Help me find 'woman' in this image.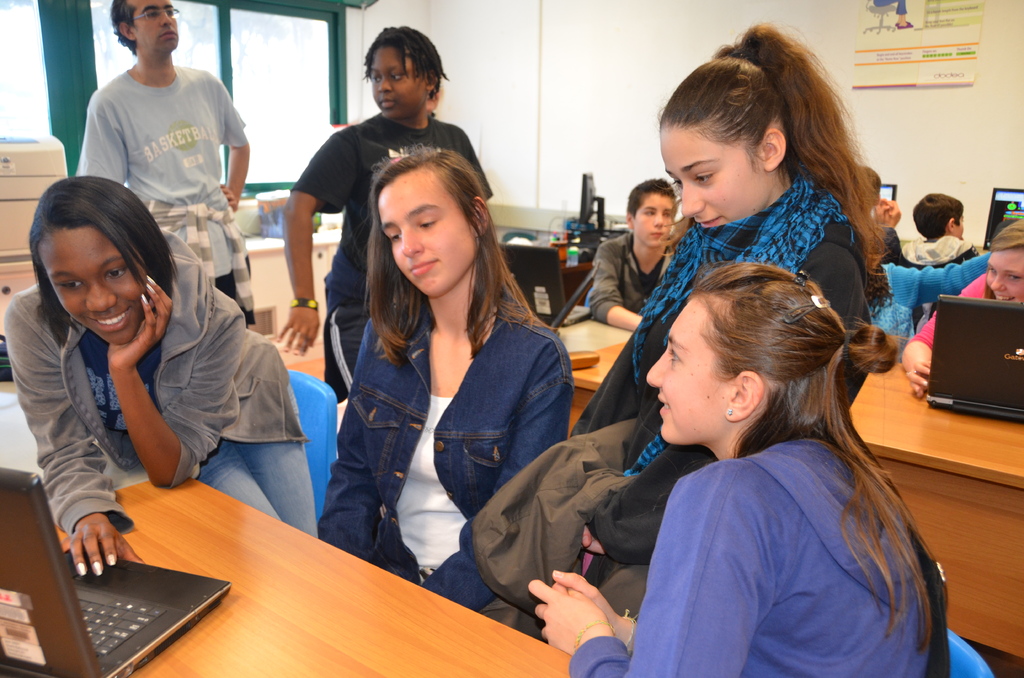
Found it: box=[526, 259, 943, 677].
